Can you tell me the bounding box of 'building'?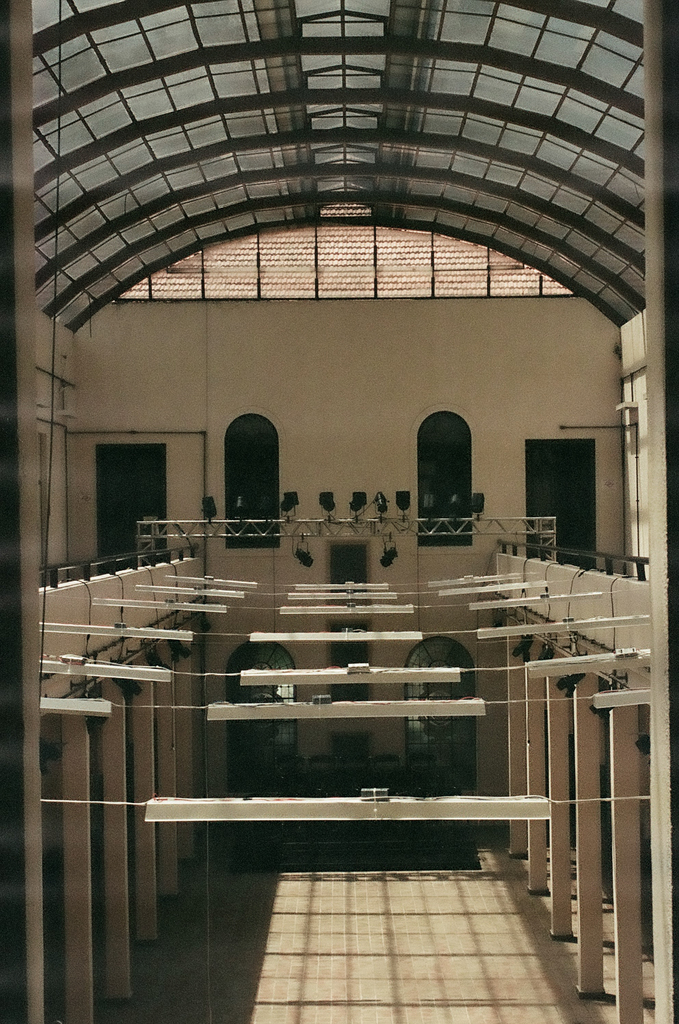
bbox=[0, 0, 678, 1023].
